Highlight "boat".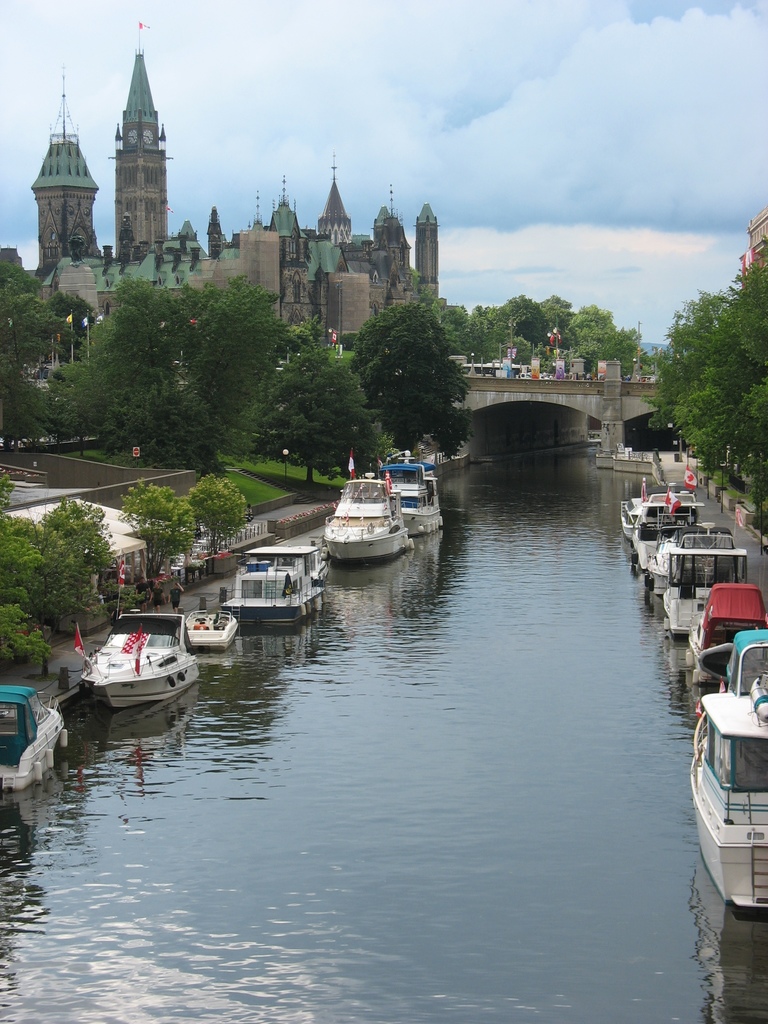
Highlighted region: x1=234, y1=545, x2=330, y2=627.
